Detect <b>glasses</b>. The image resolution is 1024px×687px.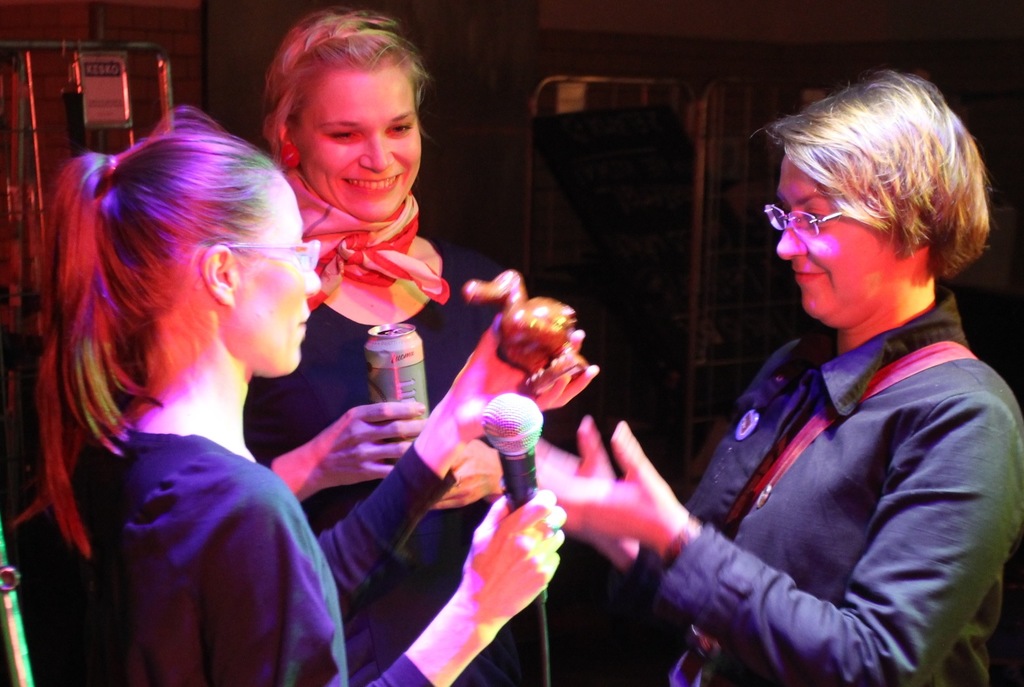
box=[773, 185, 884, 242].
